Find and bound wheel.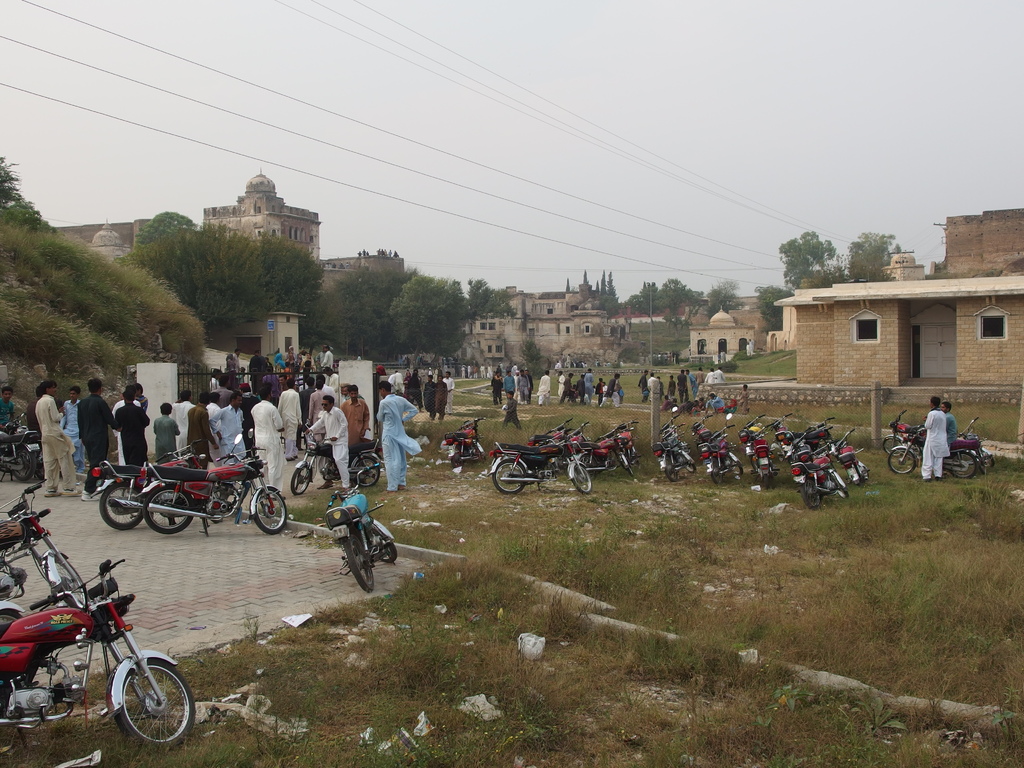
Bound: 852/464/865/490.
